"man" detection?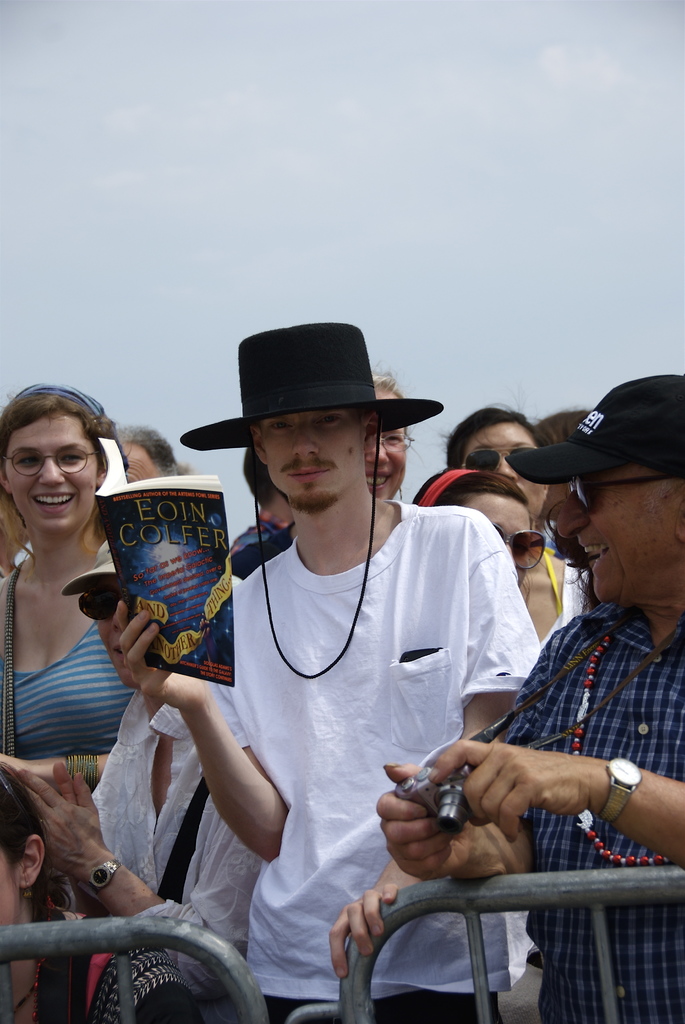
bbox=[0, 532, 268, 1006]
